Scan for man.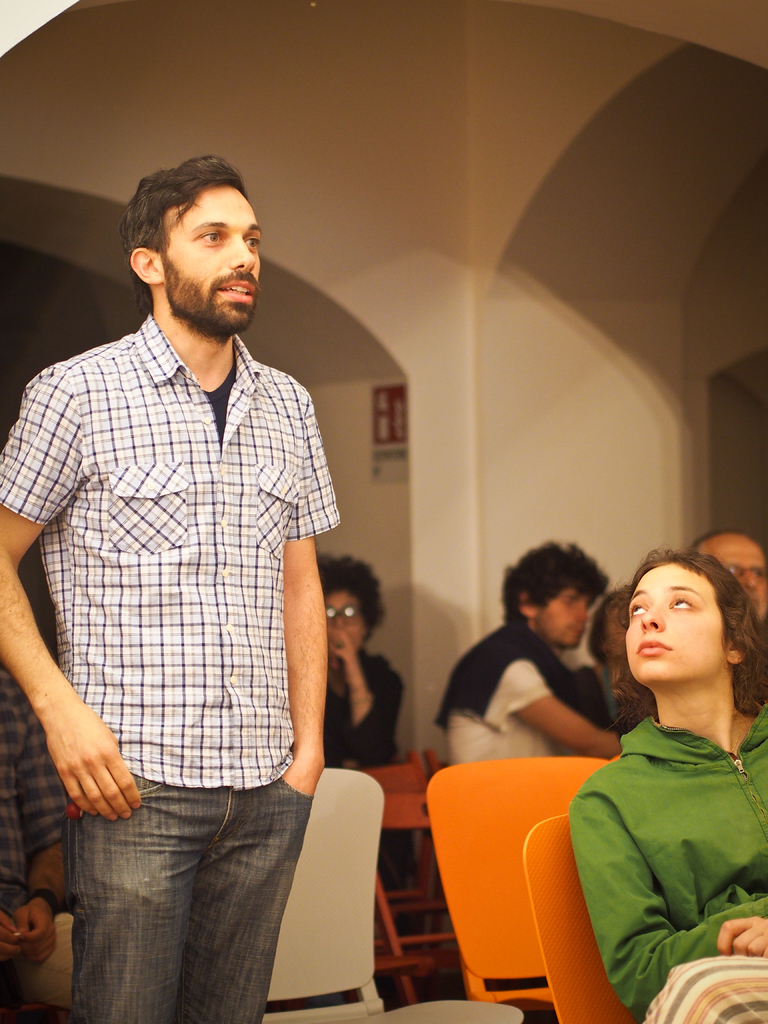
Scan result: 15:107:378:1023.
